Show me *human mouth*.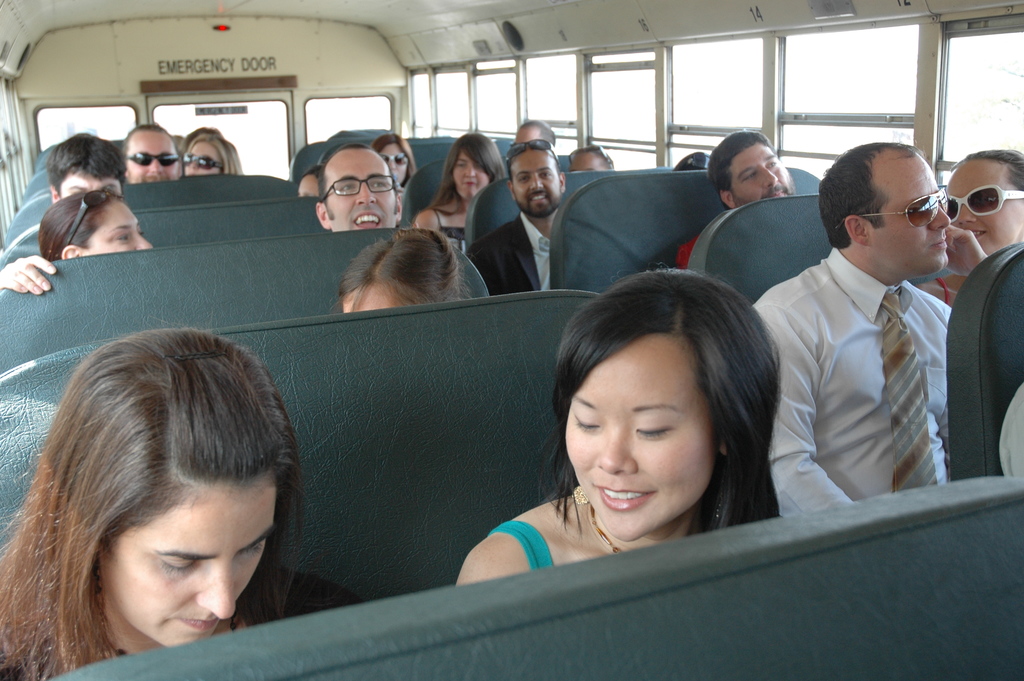
*human mouth* is here: 351,209,383,230.
